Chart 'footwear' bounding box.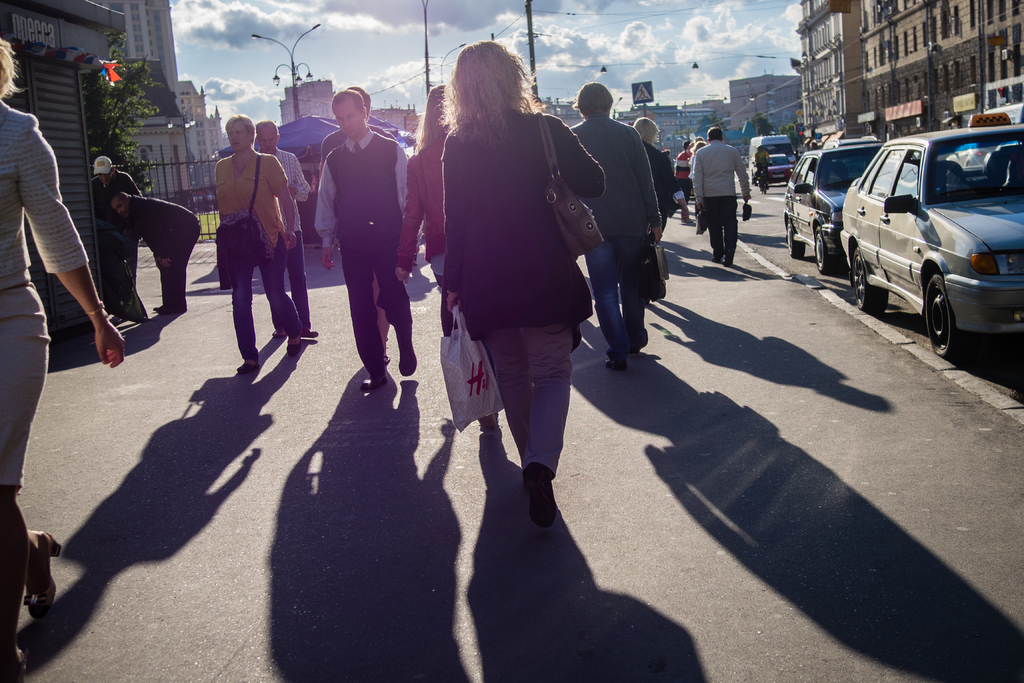
Charted: left=396, top=325, right=424, bottom=379.
